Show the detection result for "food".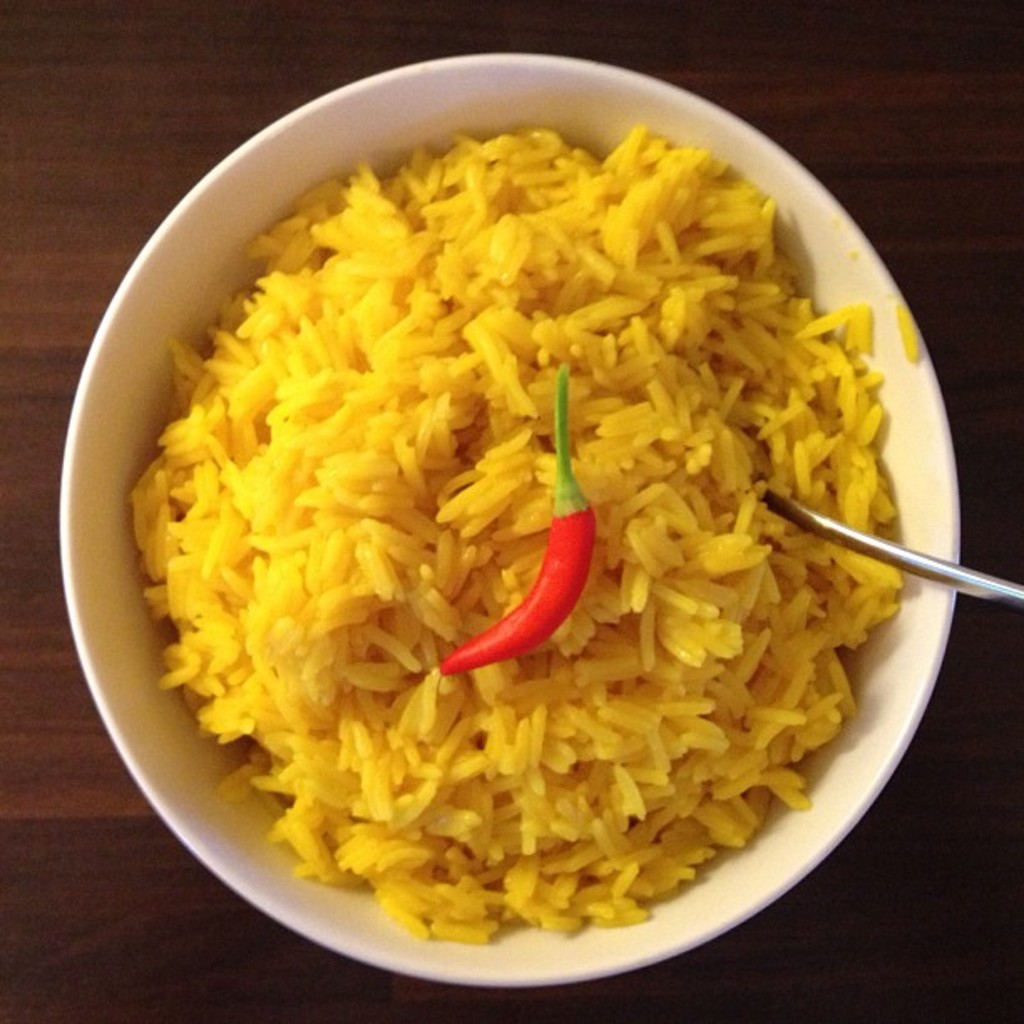
131/60/905/937.
